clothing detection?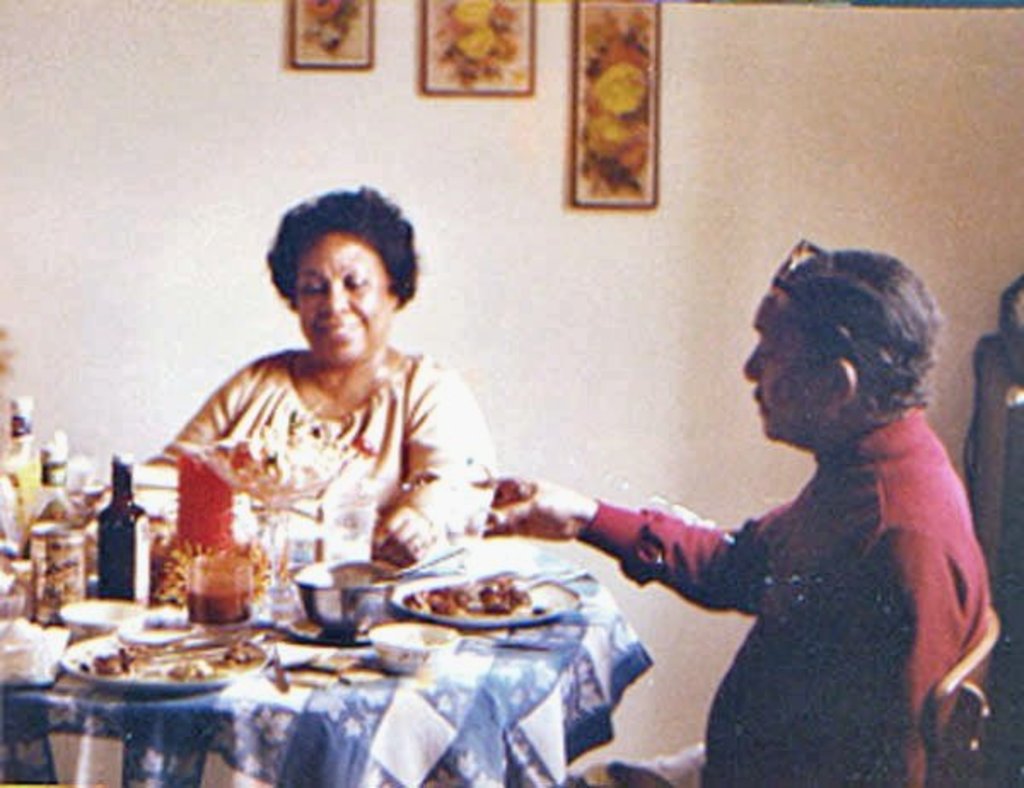
bbox(591, 346, 981, 781)
